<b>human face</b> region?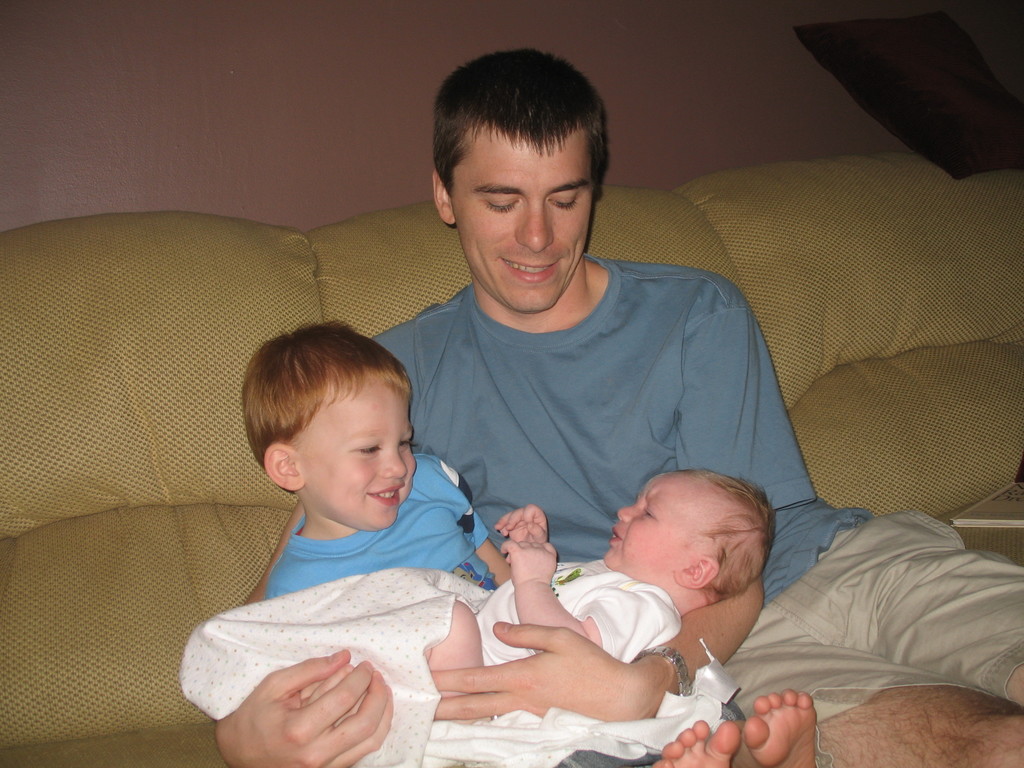
crop(293, 381, 401, 531)
